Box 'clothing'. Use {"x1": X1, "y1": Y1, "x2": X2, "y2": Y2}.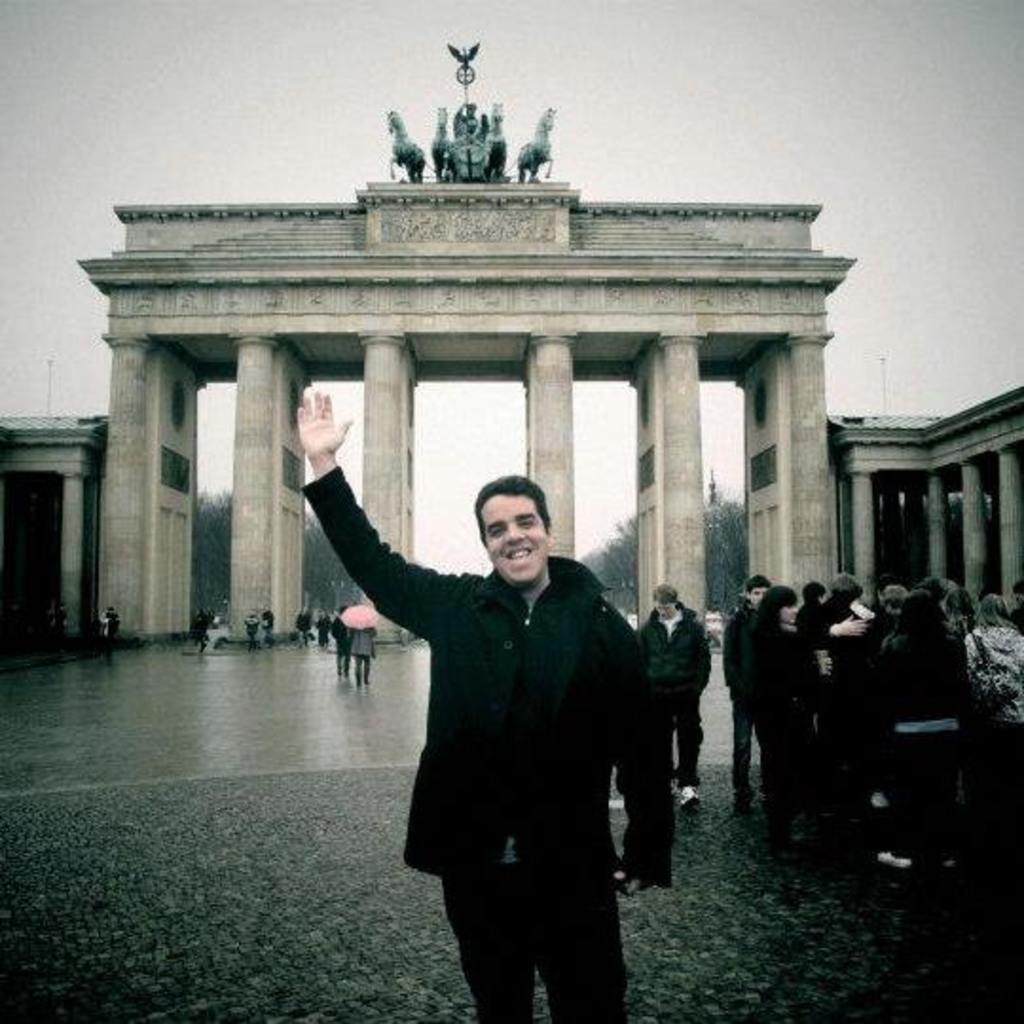
{"x1": 755, "y1": 635, "x2": 819, "y2": 791}.
